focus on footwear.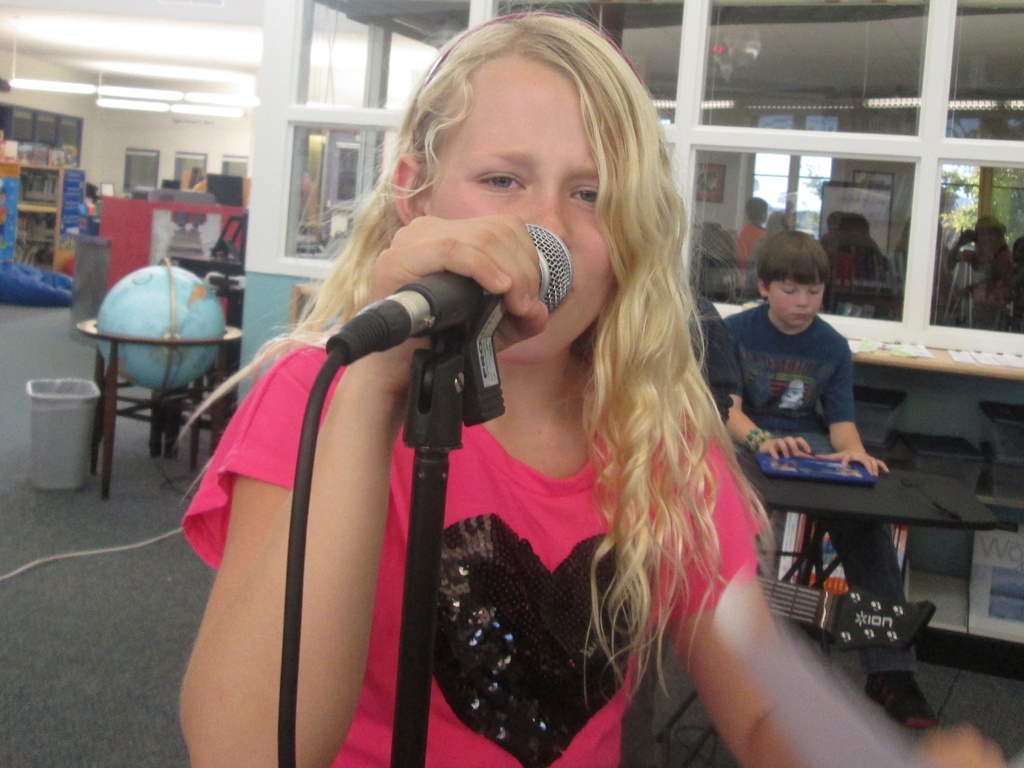
Focused at {"left": 865, "top": 673, "right": 934, "bottom": 730}.
